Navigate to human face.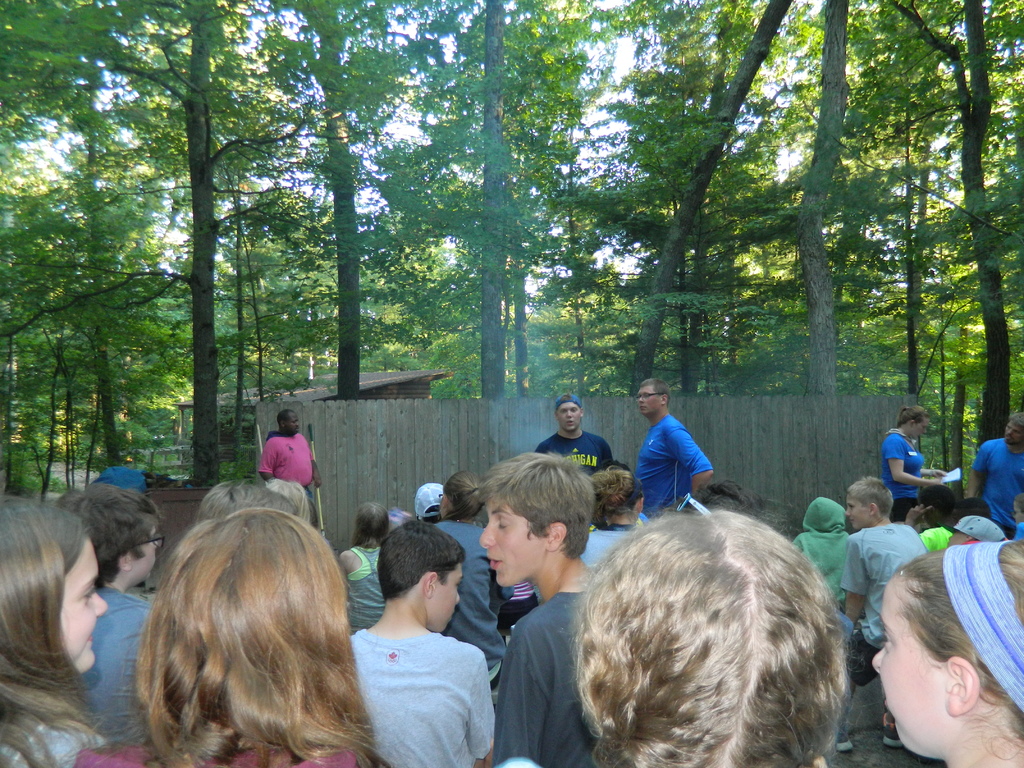
Navigation target: {"x1": 287, "y1": 412, "x2": 305, "y2": 428}.
